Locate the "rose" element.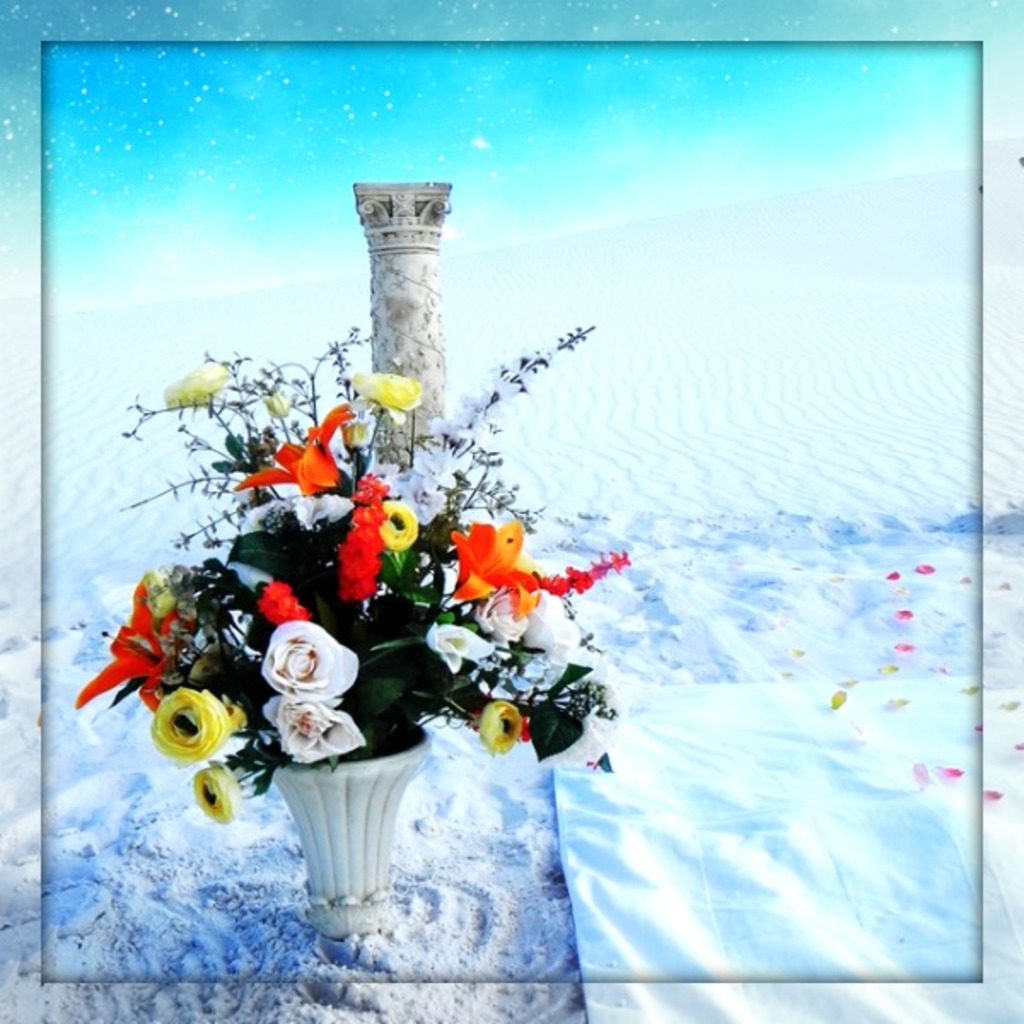
Element bbox: <bbox>150, 689, 241, 763</bbox>.
